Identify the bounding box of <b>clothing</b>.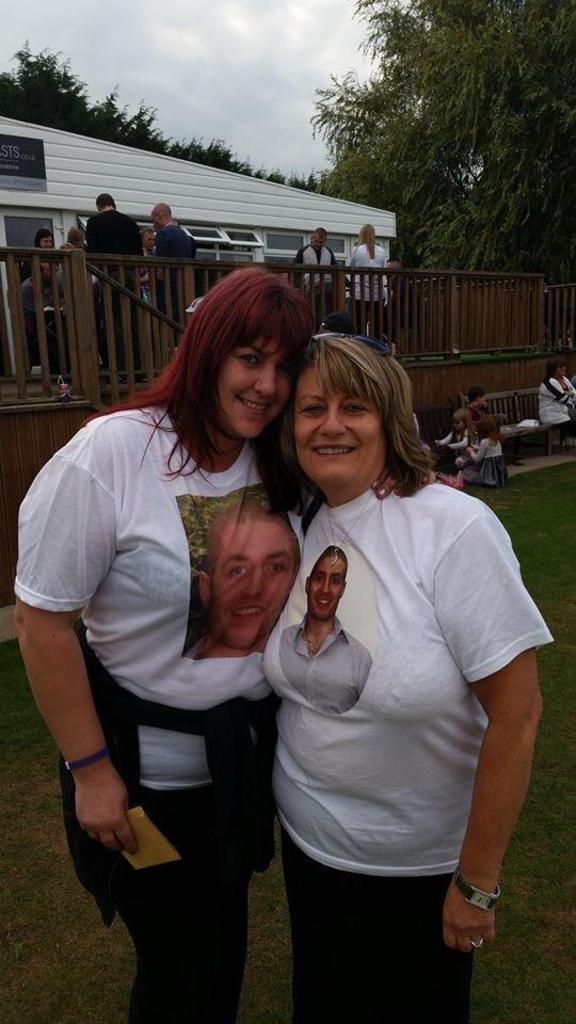
<box>471,430,505,479</box>.
